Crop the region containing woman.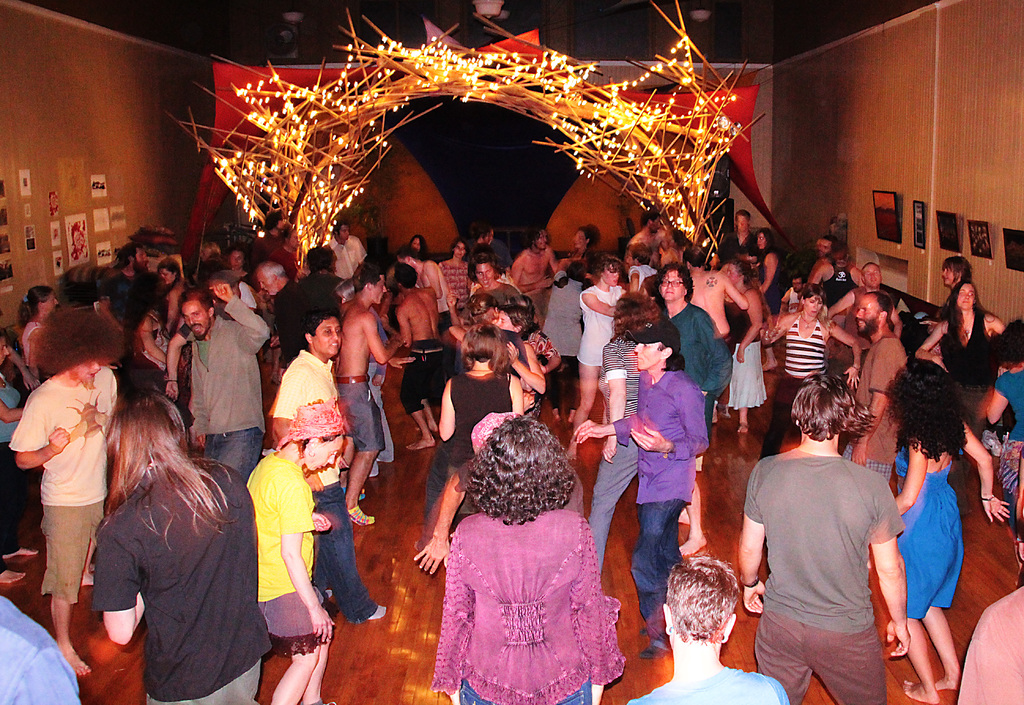
Crop region: locate(20, 282, 60, 378).
